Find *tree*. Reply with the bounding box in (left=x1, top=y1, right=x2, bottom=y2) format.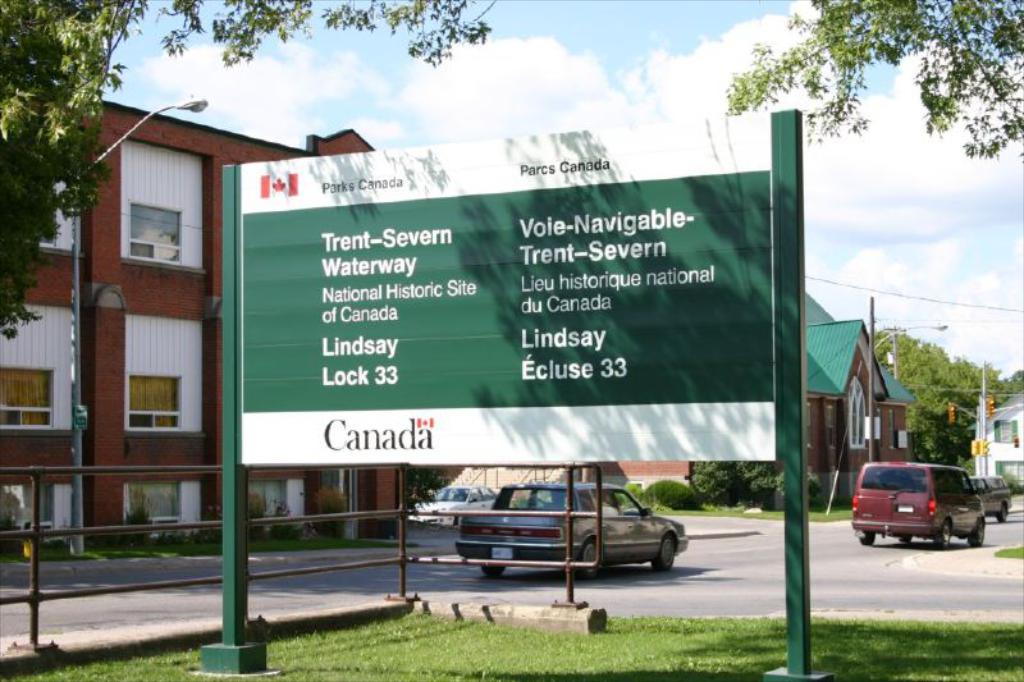
(left=0, top=0, right=498, bottom=342).
